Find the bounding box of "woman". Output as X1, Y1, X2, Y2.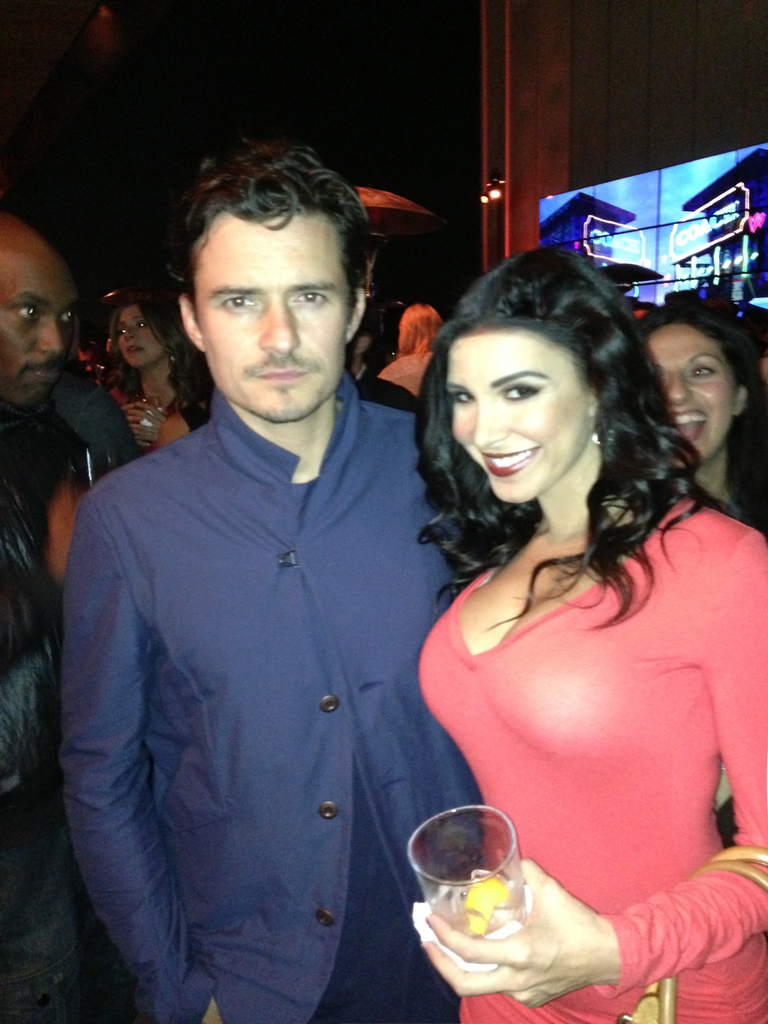
627, 296, 767, 532.
